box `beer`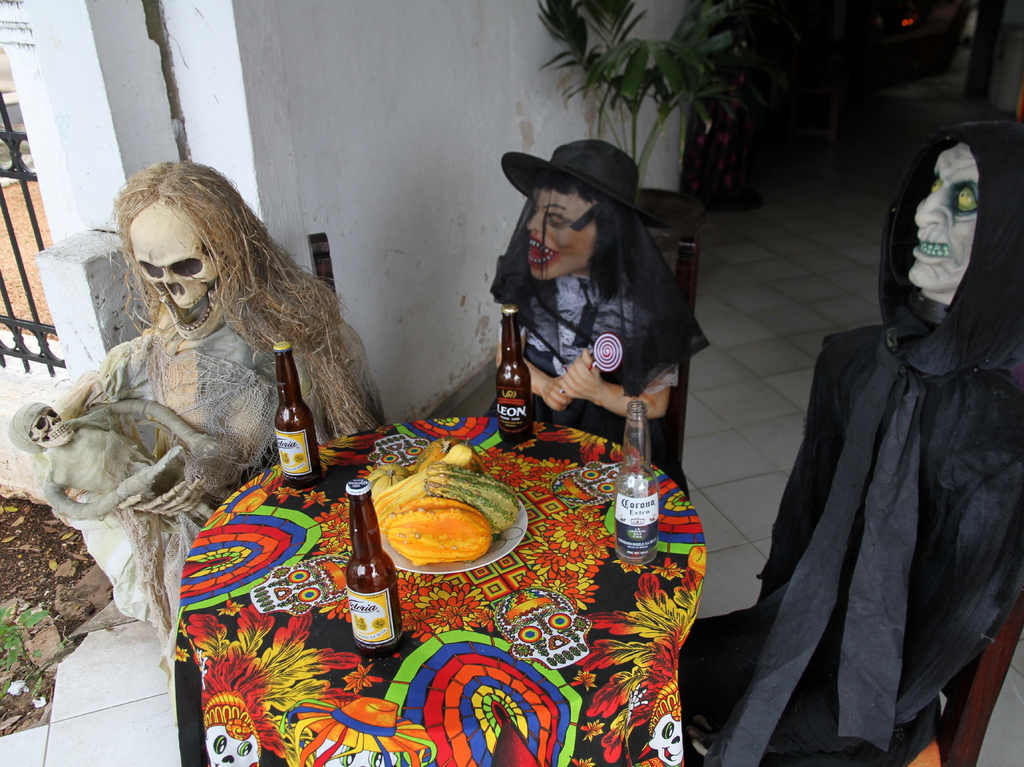
(x1=610, y1=400, x2=660, y2=570)
